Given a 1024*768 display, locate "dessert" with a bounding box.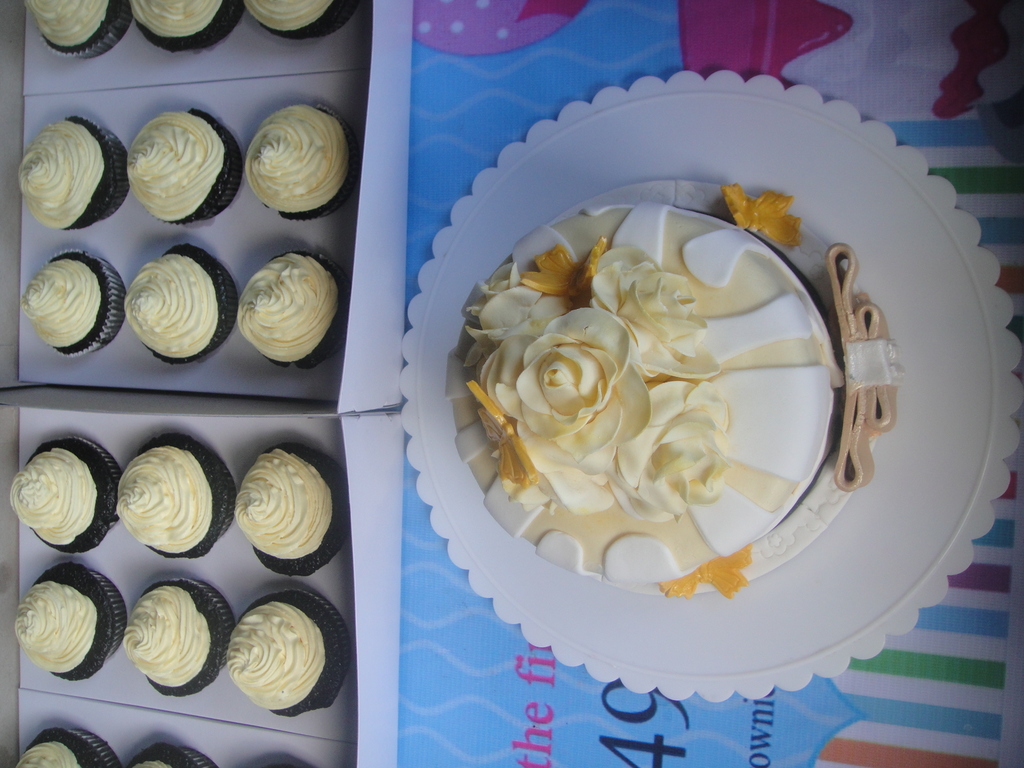
Located: box(243, 246, 344, 363).
